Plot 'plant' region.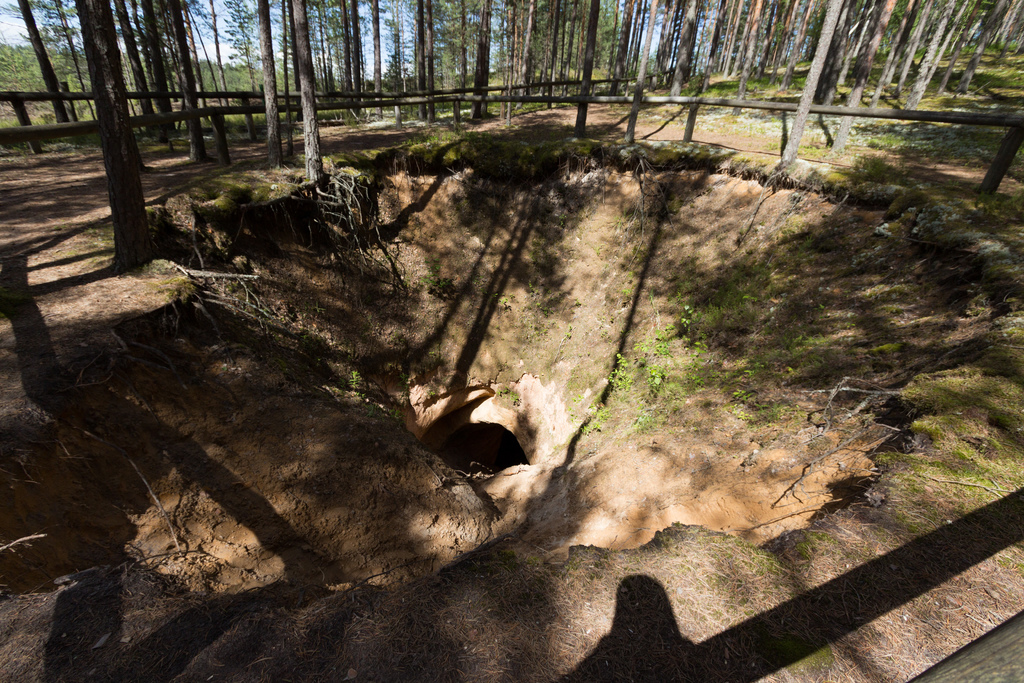
Plotted at 205, 117, 216, 133.
